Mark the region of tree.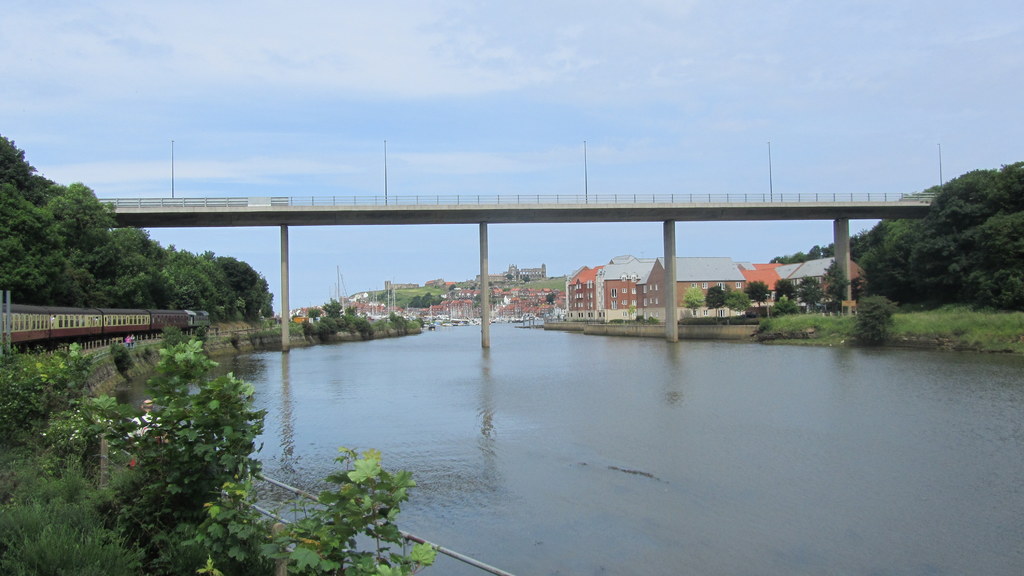
Region: (216,257,275,313).
